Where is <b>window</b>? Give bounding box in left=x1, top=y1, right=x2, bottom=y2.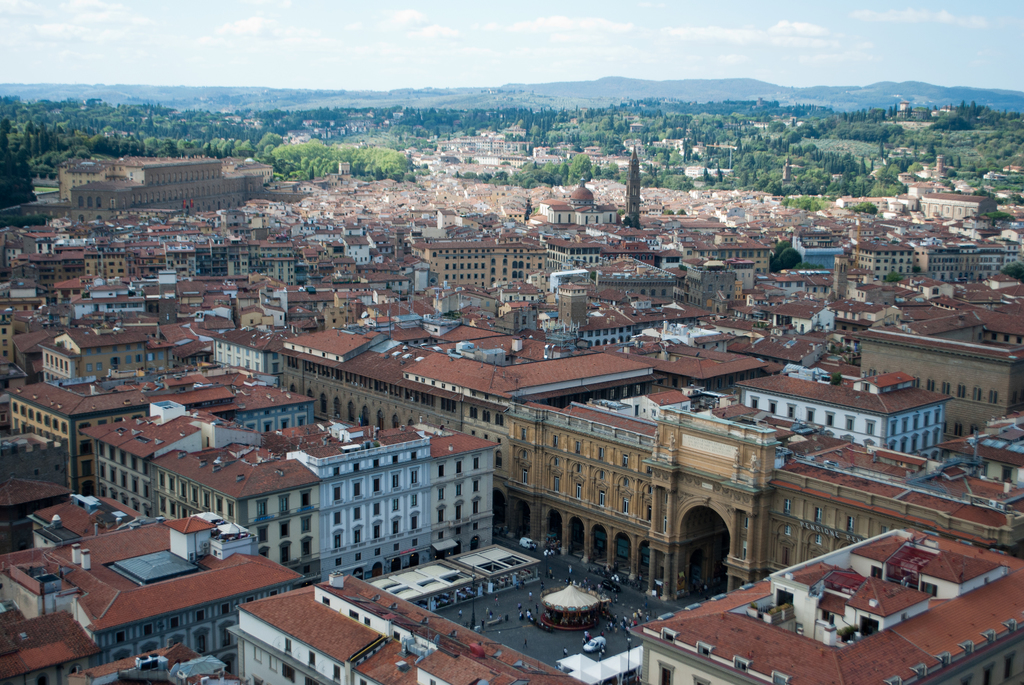
left=412, top=519, right=414, bottom=529.
